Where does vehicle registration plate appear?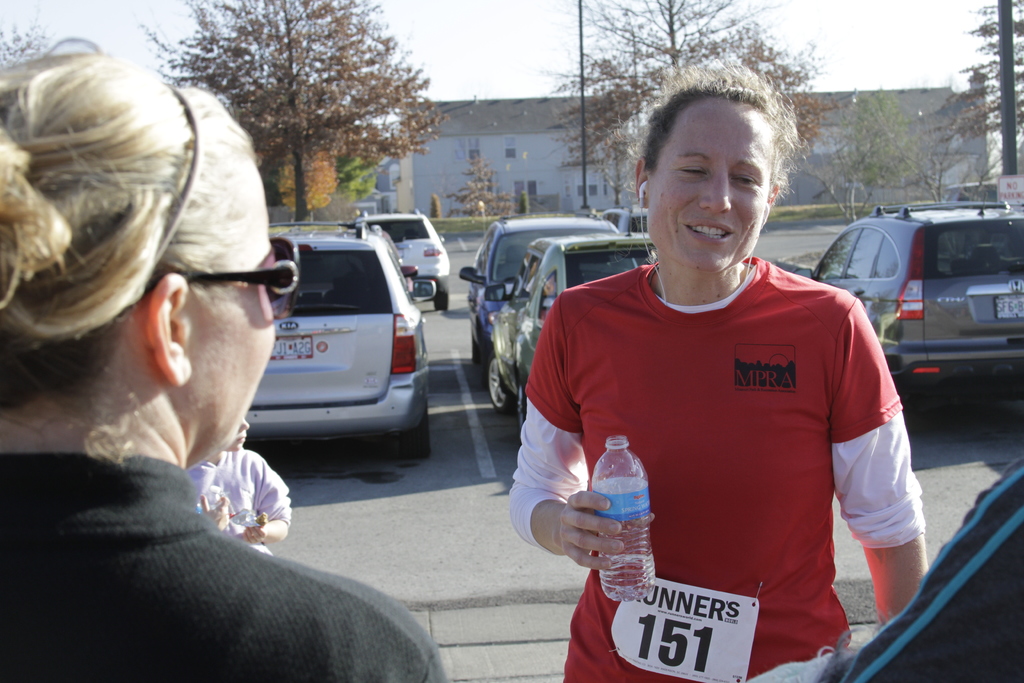
Appears at <bbox>271, 333, 315, 358</bbox>.
